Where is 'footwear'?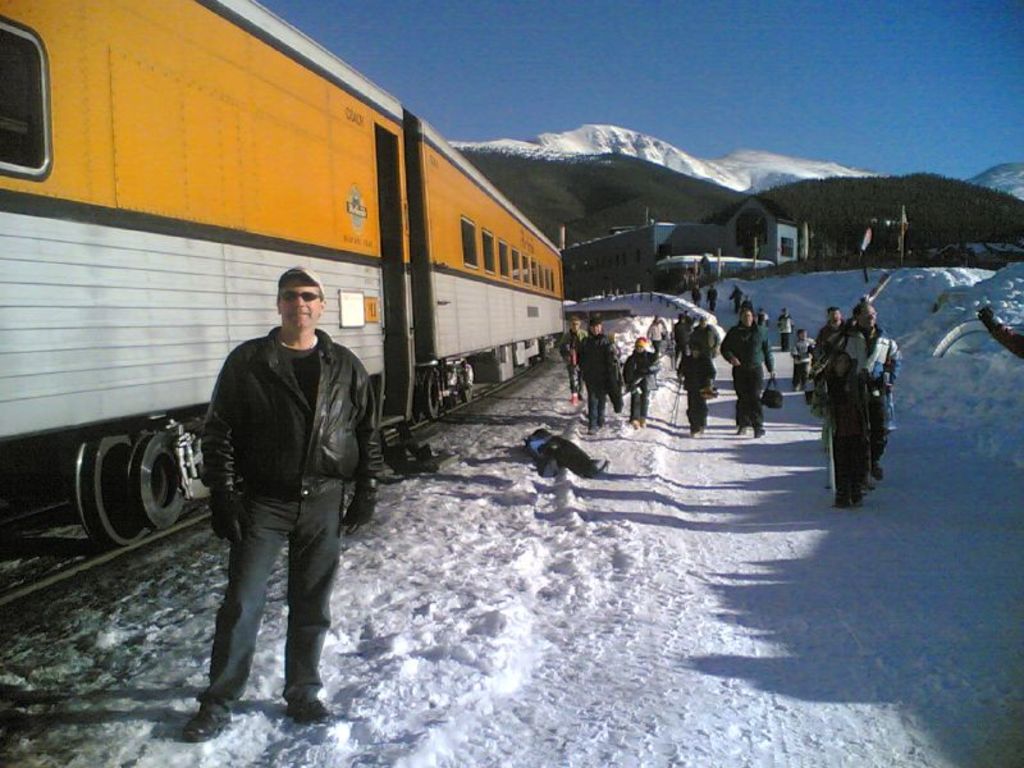
BBox(301, 700, 334, 721).
